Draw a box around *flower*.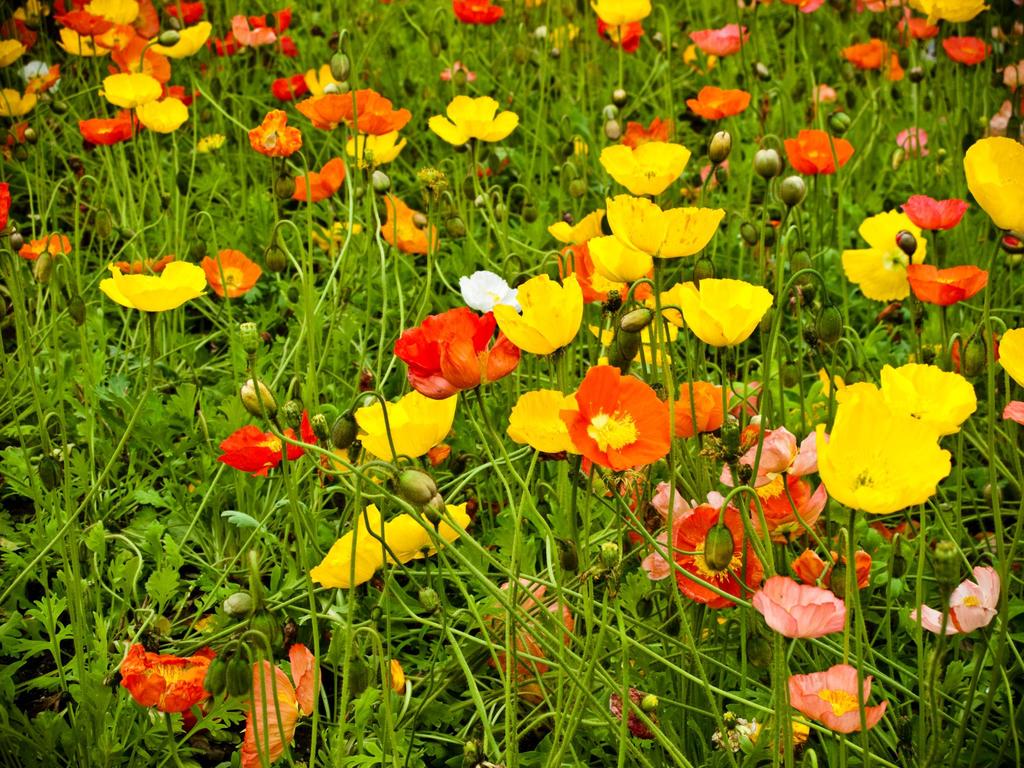
<bbox>684, 86, 749, 116</bbox>.
